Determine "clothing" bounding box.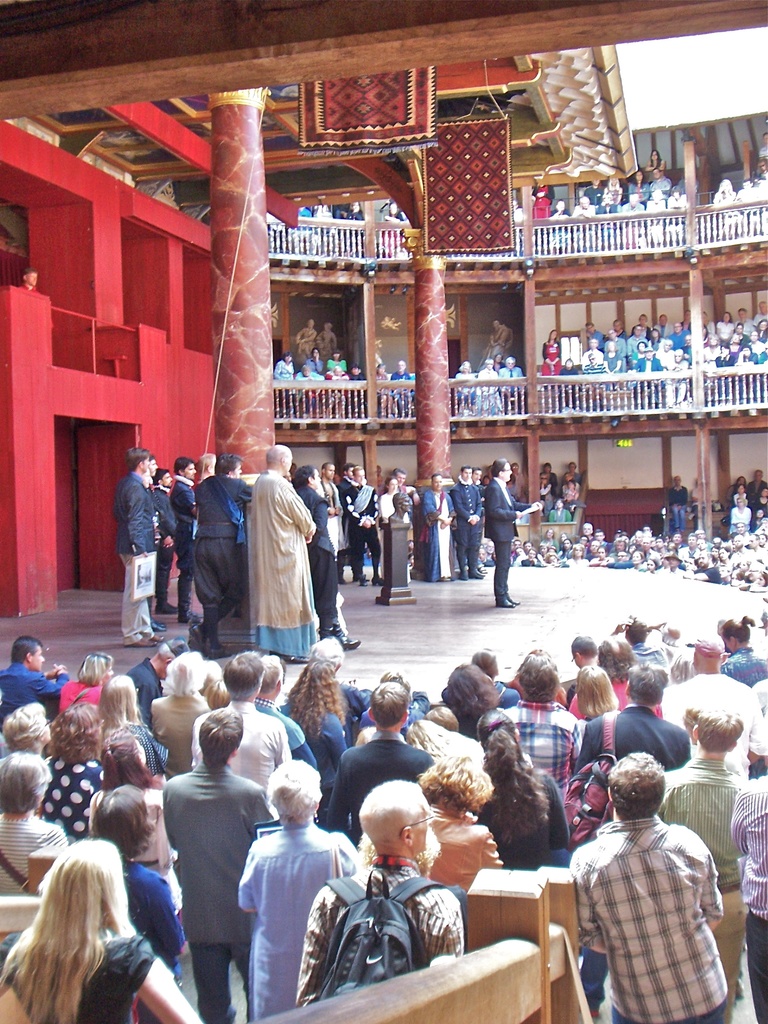
Determined: region(572, 779, 740, 1014).
